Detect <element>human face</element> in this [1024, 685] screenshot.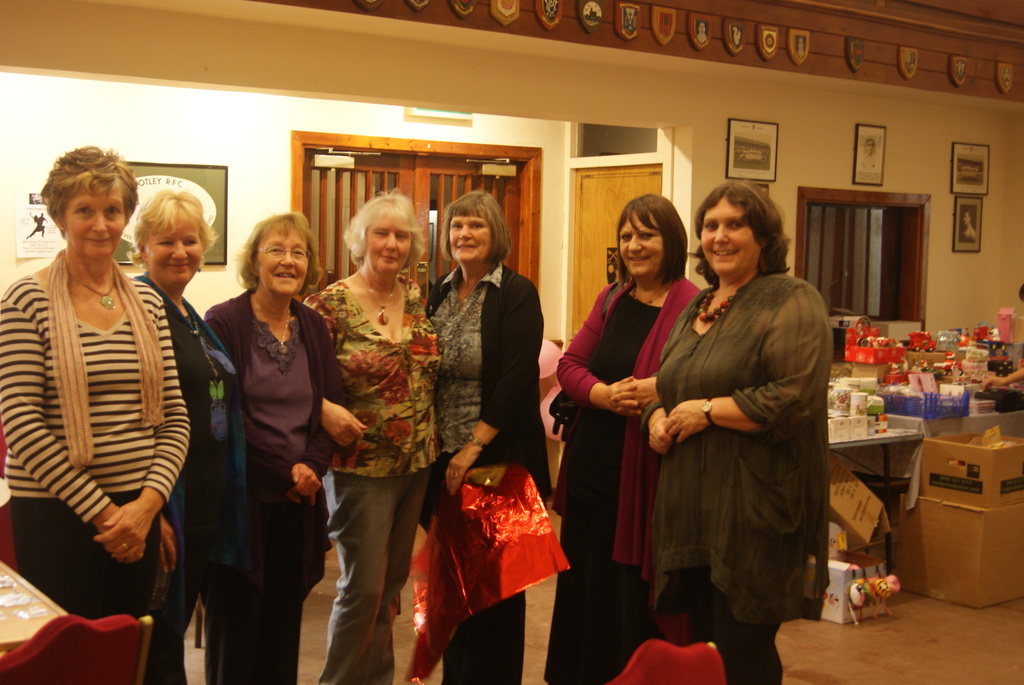
Detection: pyautogui.locateOnScreen(260, 230, 307, 290).
